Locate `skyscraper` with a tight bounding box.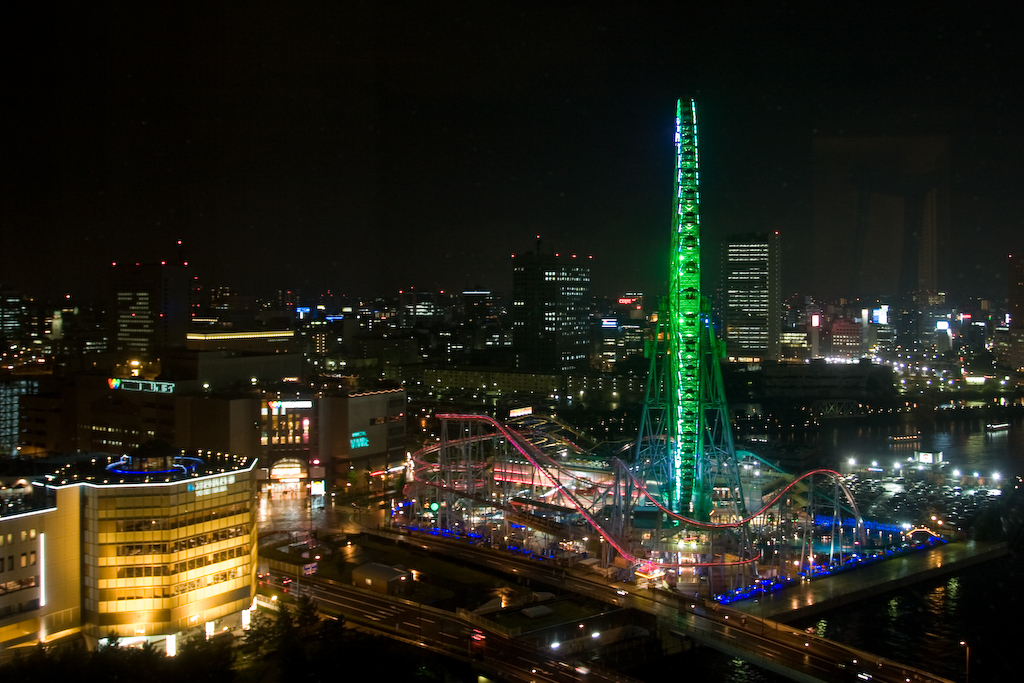
{"left": 510, "top": 236, "right": 594, "bottom": 372}.
